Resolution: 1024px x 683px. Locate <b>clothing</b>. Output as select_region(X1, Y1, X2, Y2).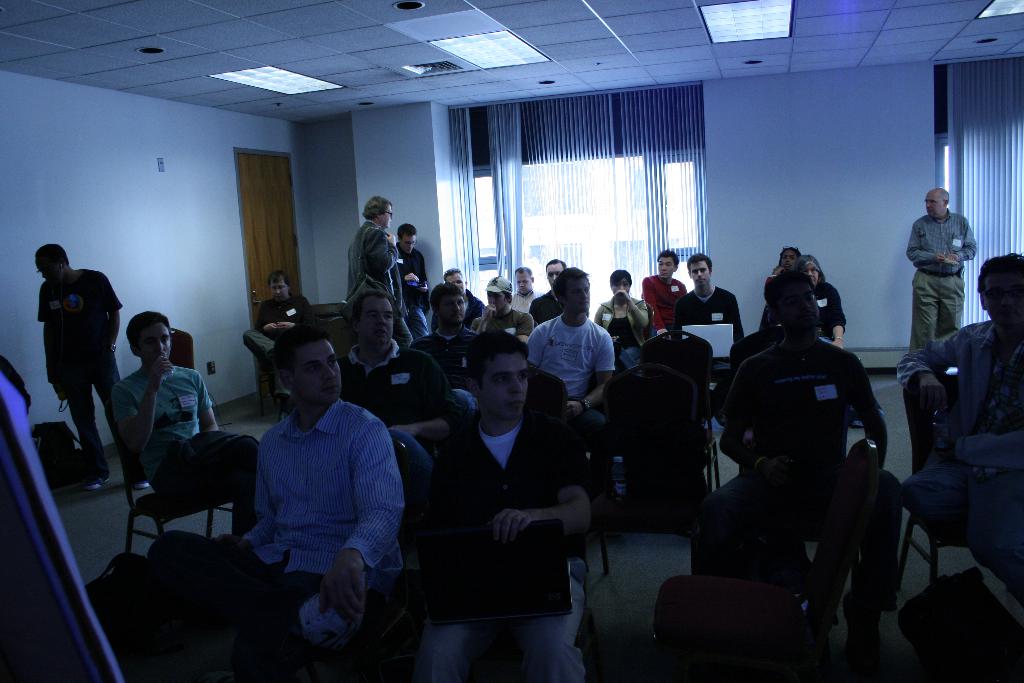
select_region(338, 342, 464, 432).
